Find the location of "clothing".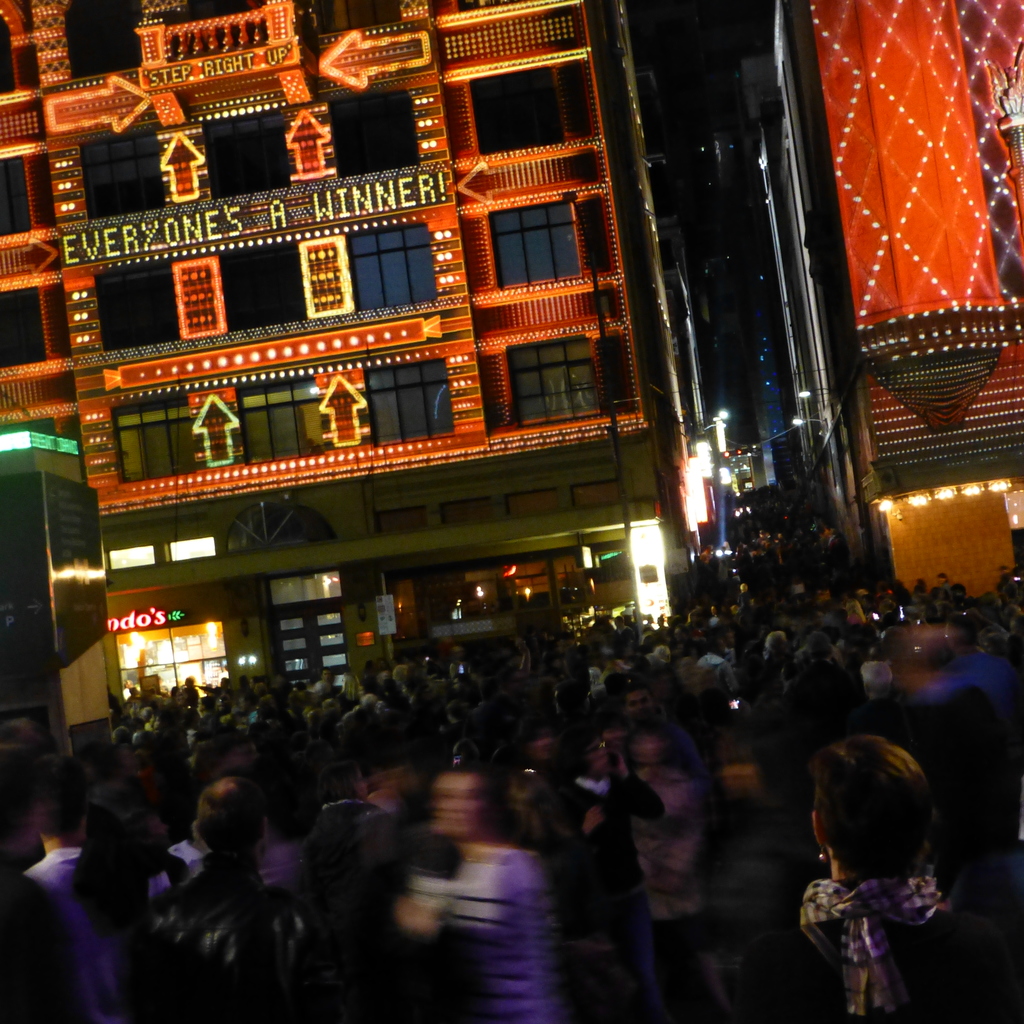
Location: <bbox>157, 836, 213, 892</bbox>.
